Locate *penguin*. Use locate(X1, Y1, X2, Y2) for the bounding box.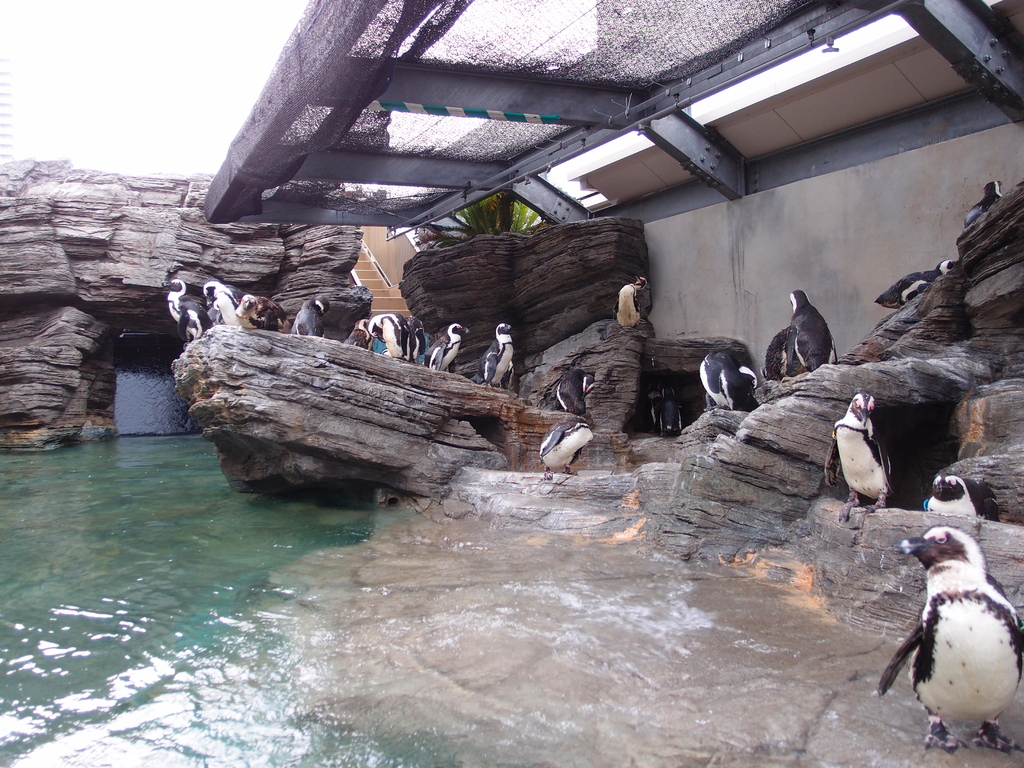
locate(535, 412, 592, 472).
